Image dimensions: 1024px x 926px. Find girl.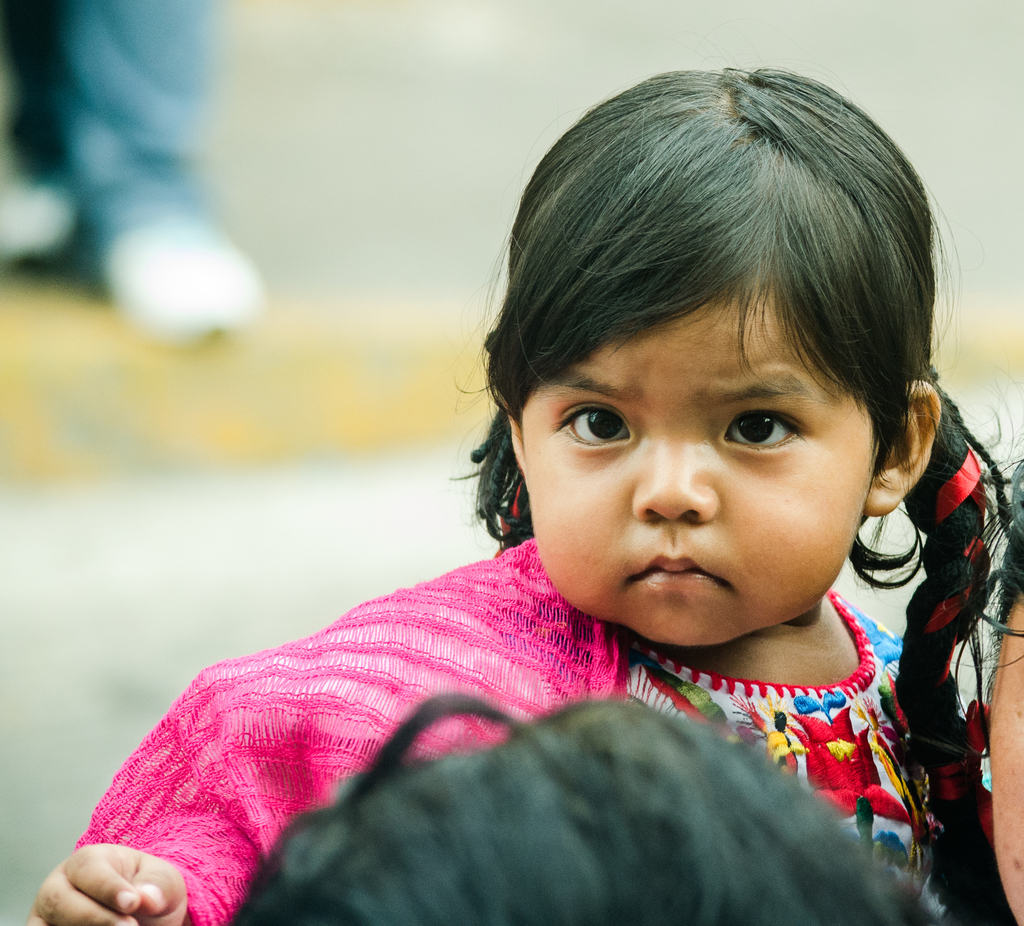
BBox(26, 68, 1023, 925).
